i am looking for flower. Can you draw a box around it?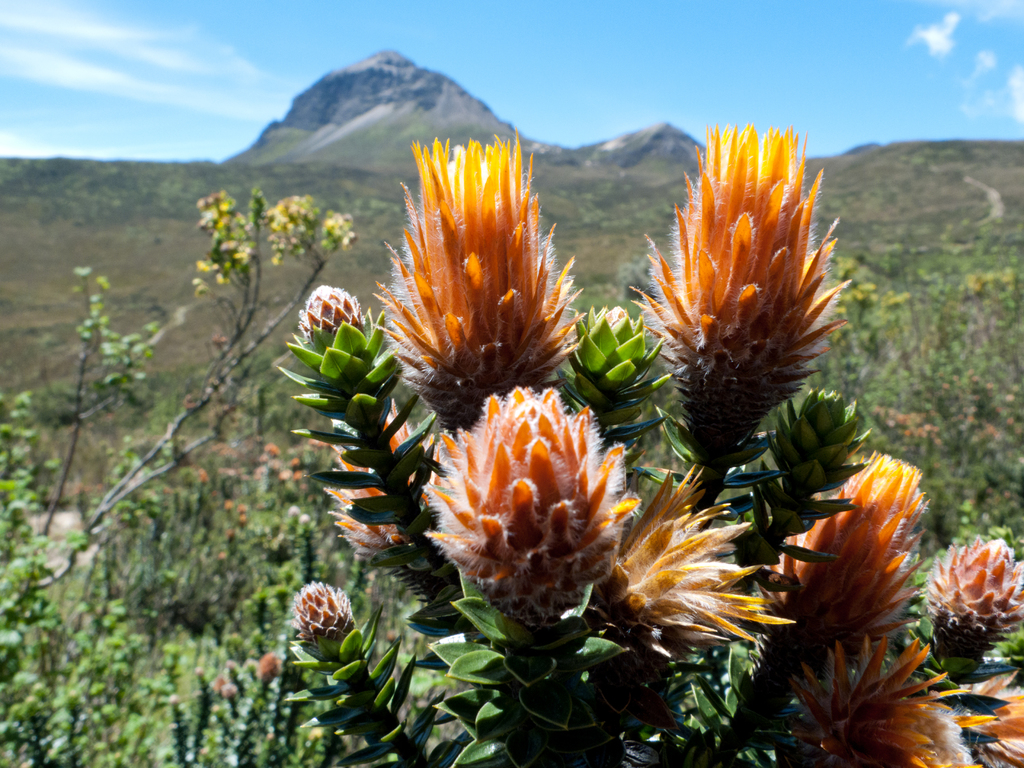
Sure, the bounding box is (753, 450, 928, 682).
